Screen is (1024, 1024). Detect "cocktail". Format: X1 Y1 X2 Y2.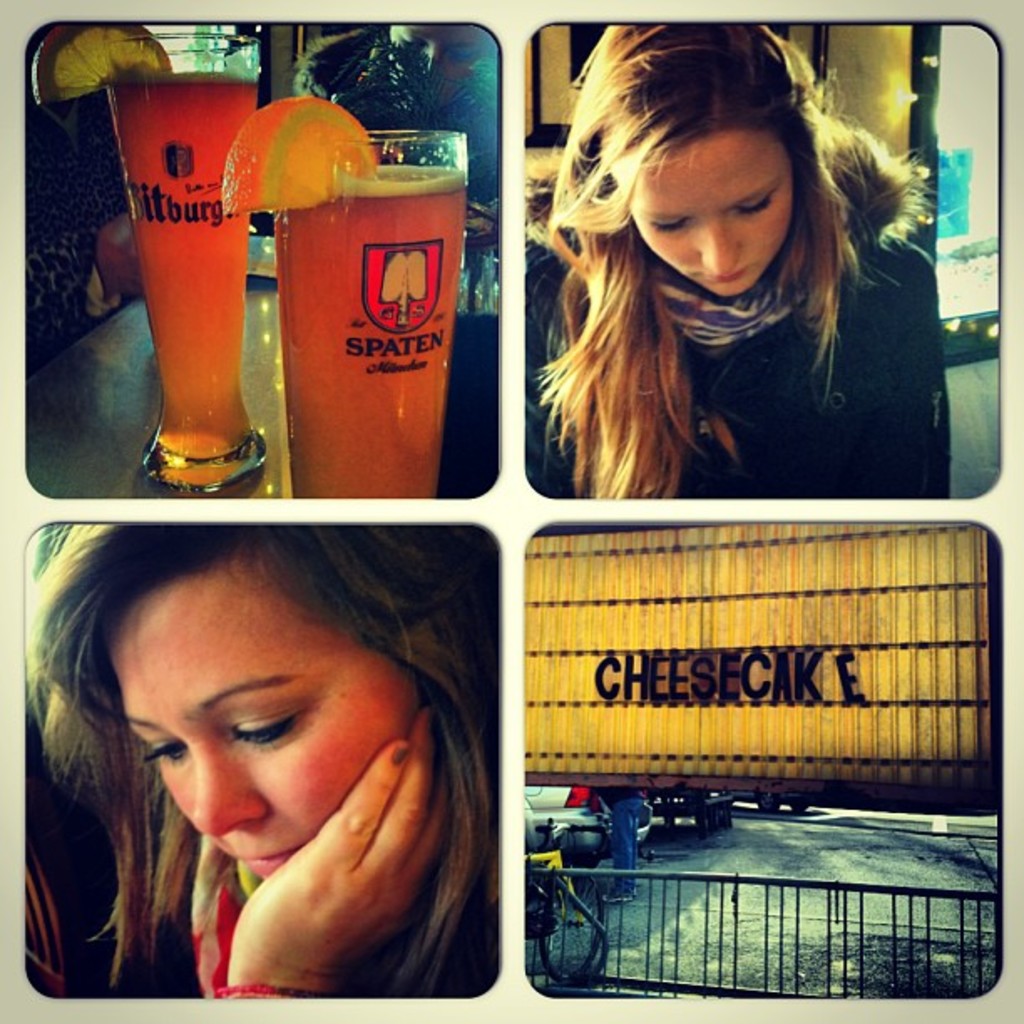
25 22 274 504.
